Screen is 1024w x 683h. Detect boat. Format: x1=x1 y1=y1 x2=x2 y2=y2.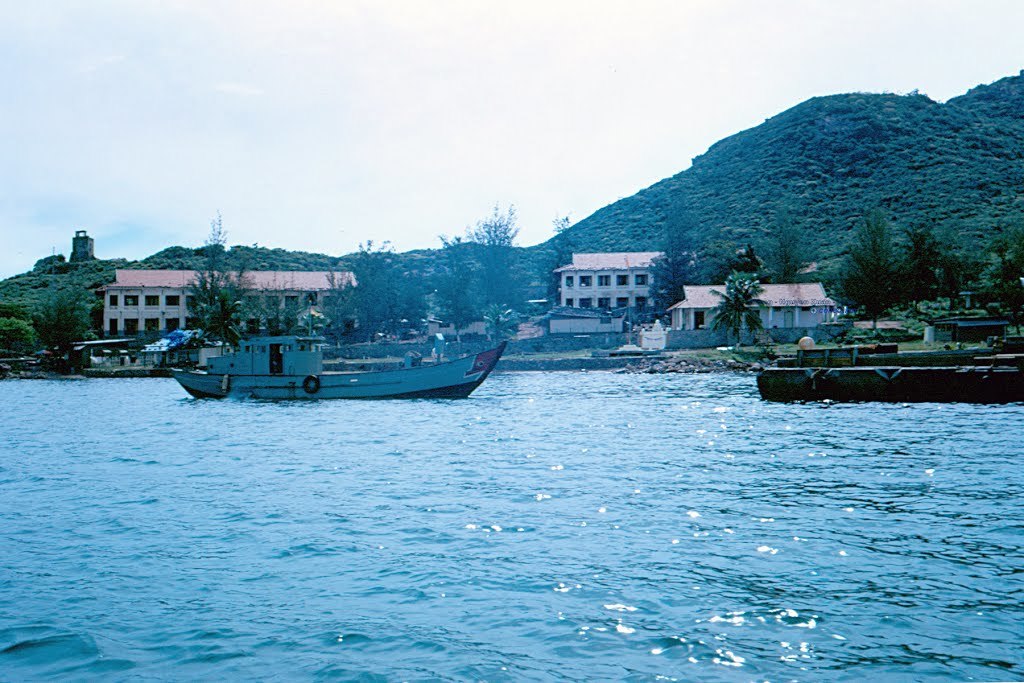
x1=170 y1=330 x2=509 y2=402.
